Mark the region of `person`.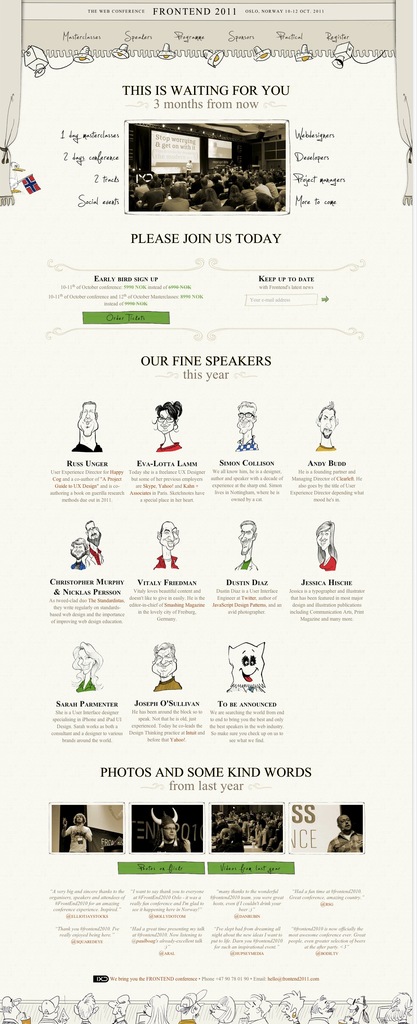
Region: BBox(343, 996, 369, 1022).
